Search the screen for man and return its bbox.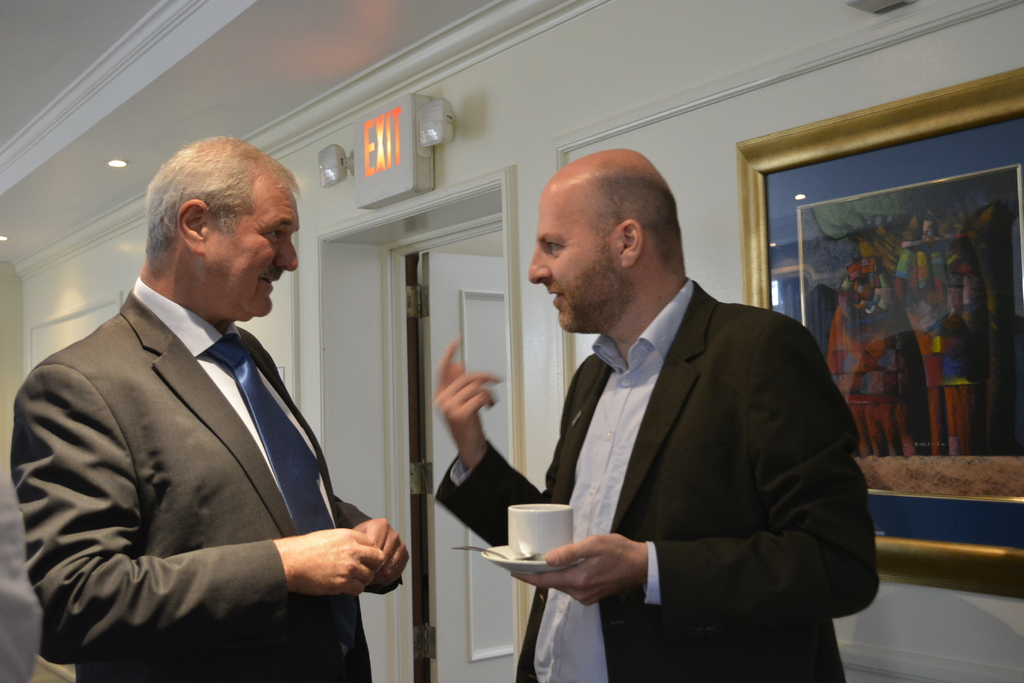
Found: [left=6, top=129, right=444, bottom=682].
